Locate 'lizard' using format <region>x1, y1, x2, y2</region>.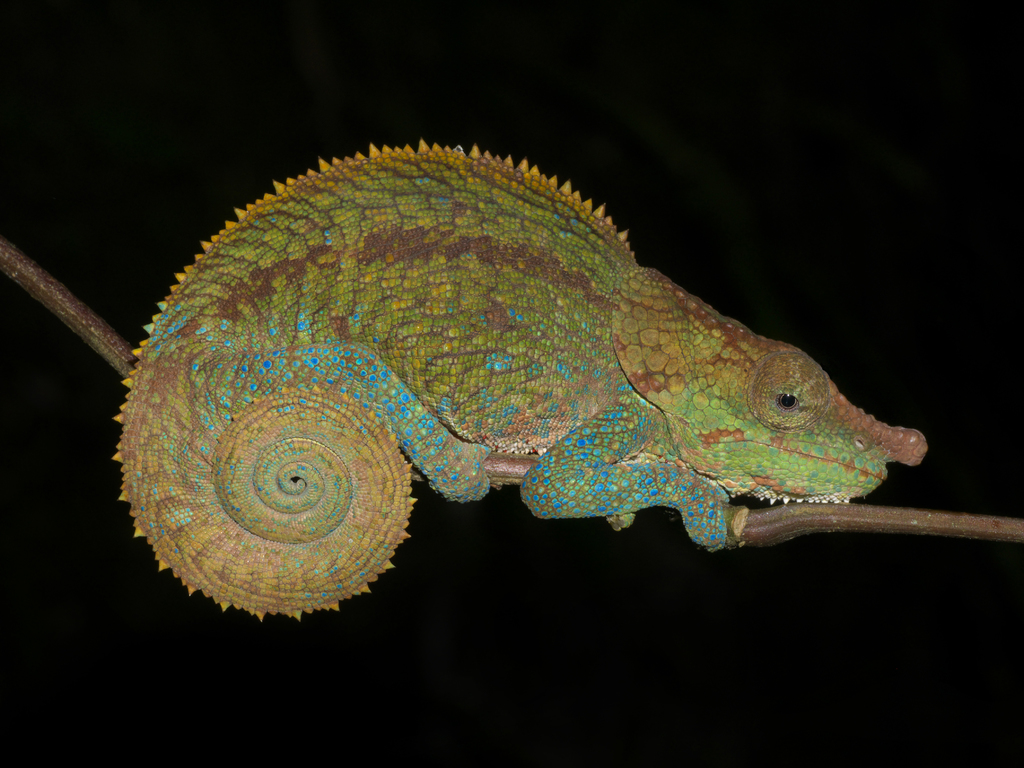
<region>109, 141, 927, 618</region>.
